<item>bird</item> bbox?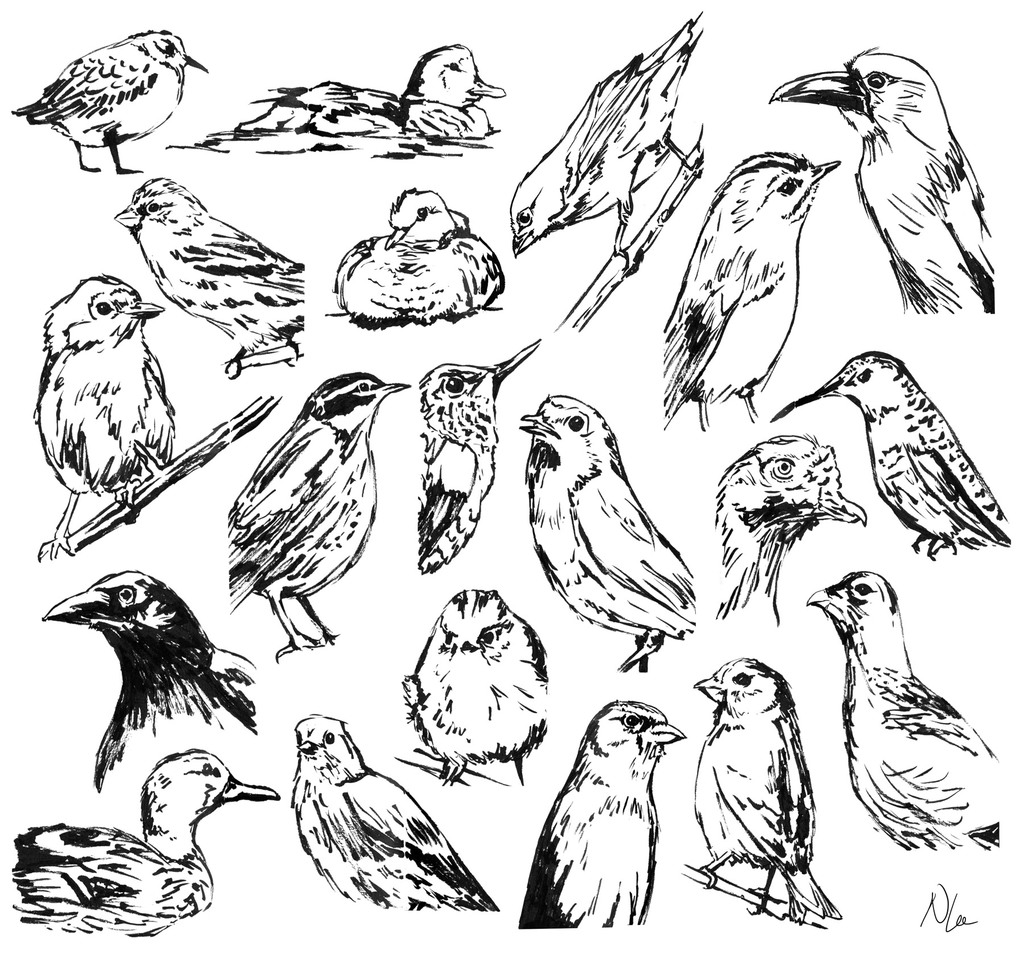
left=228, top=373, right=409, bottom=660
